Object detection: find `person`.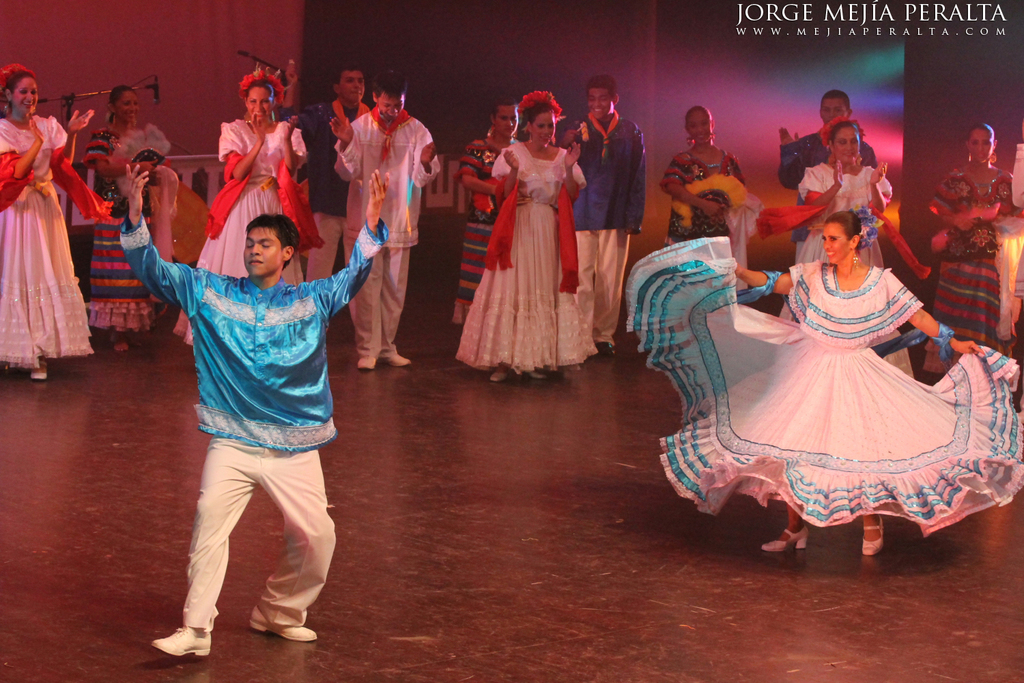
(x1=186, y1=55, x2=310, y2=350).
